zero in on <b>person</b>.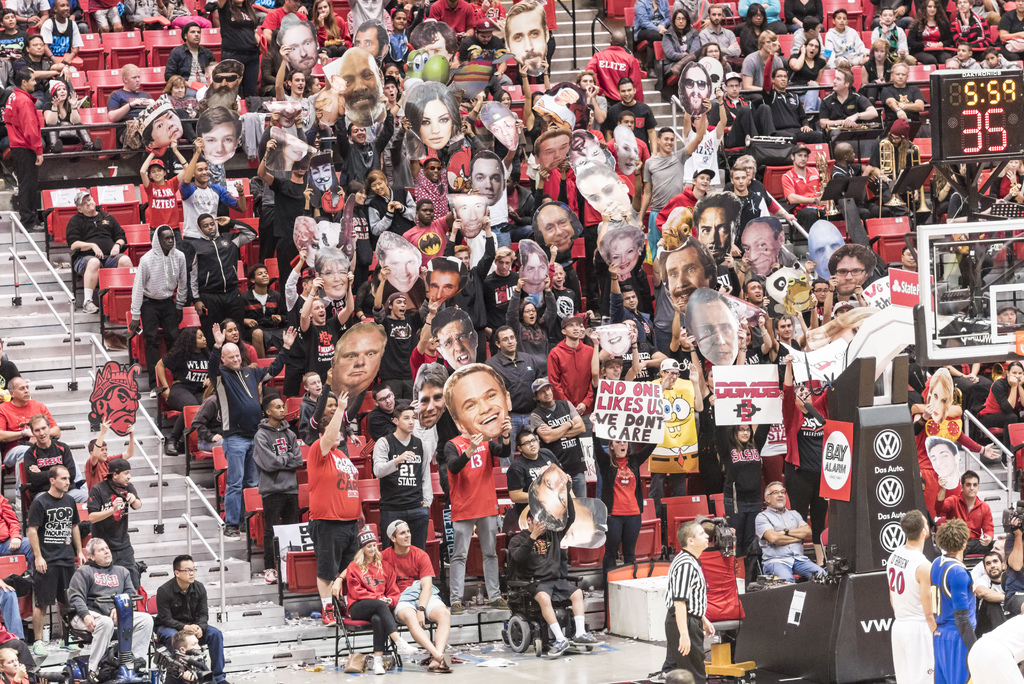
Zeroed in: BBox(749, 478, 826, 586).
